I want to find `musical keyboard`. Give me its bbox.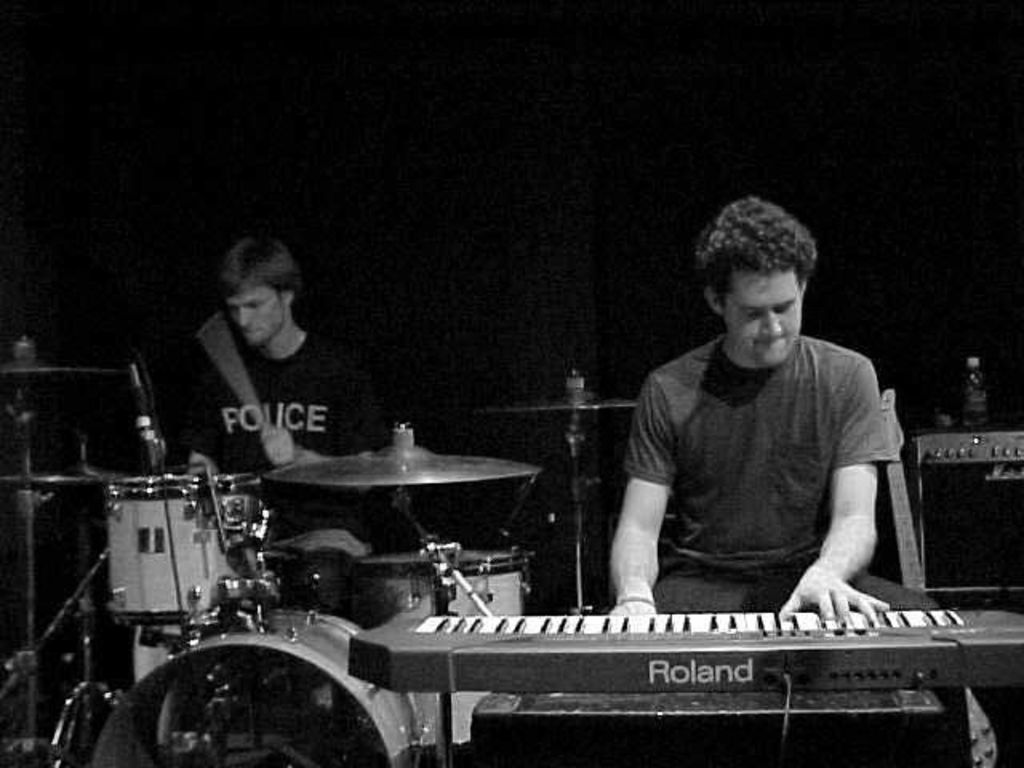
[left=338, top=592, right=1022, bottom=696].
